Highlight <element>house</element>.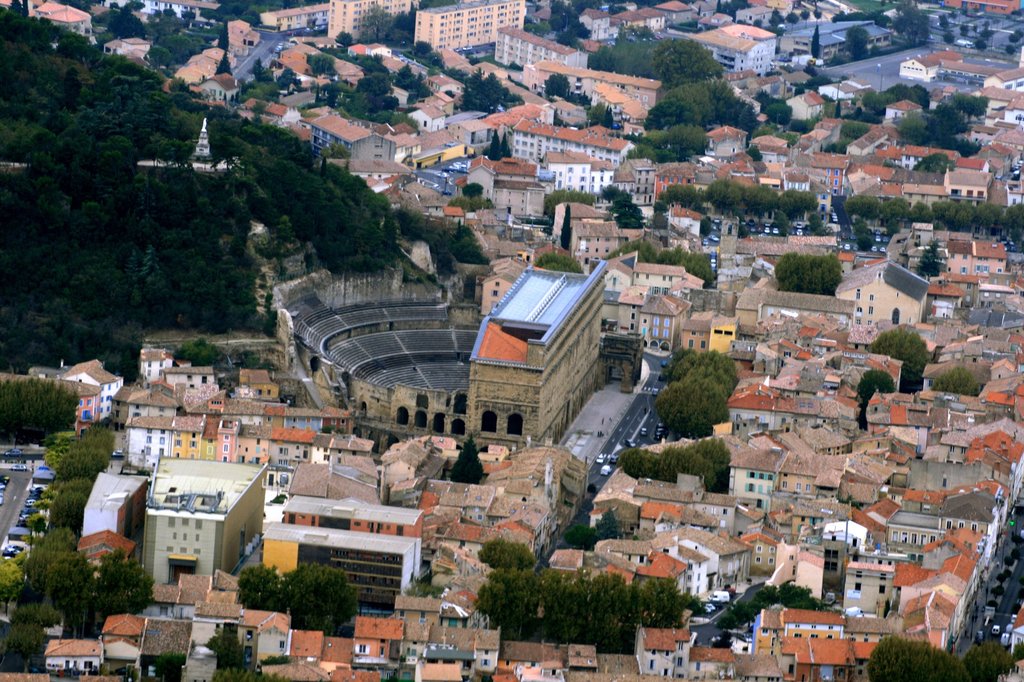
Highlighted region: 884 438 941 493.
